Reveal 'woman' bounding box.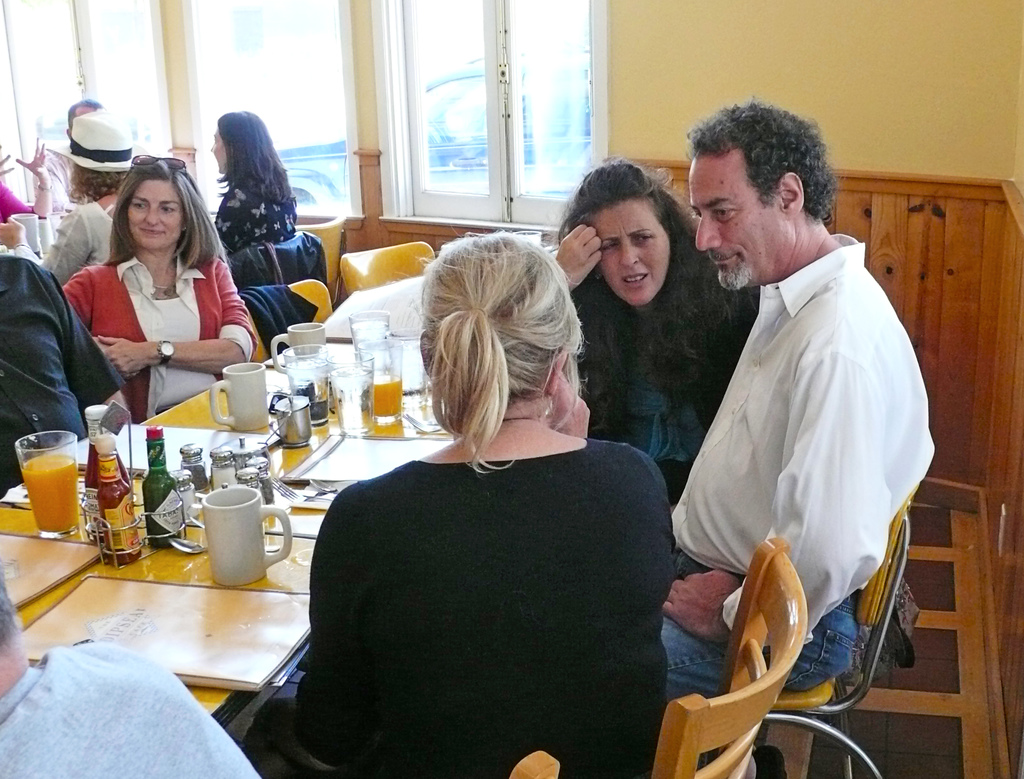
Revealed: bbox=[47, 154, 253, 437].
